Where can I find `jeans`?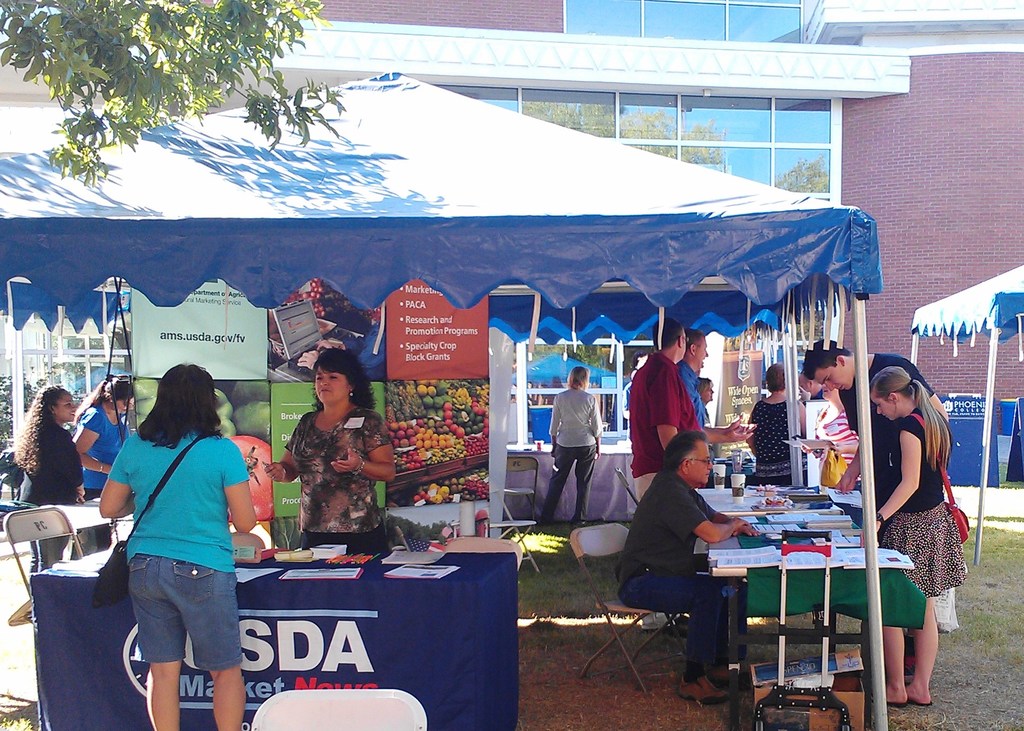
You can find it at l=135, t=547, r=246, b=673.
